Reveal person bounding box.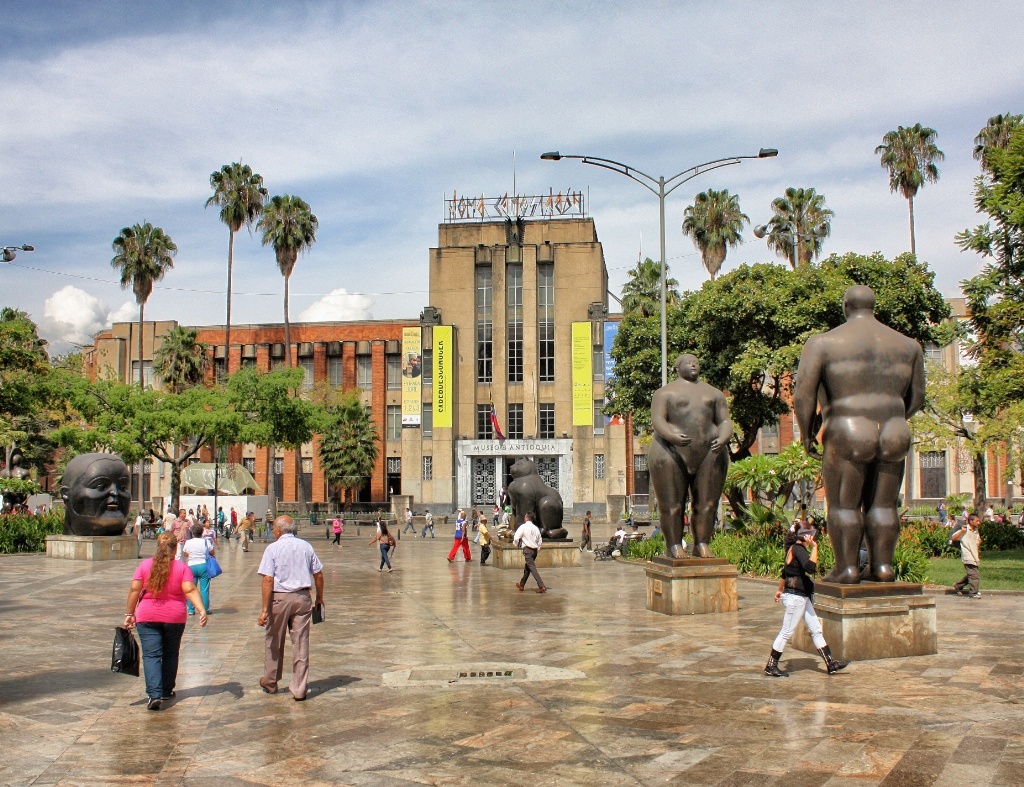
Revealed: pyautogui.locateOnScreen(492, 503, 499, 523).
